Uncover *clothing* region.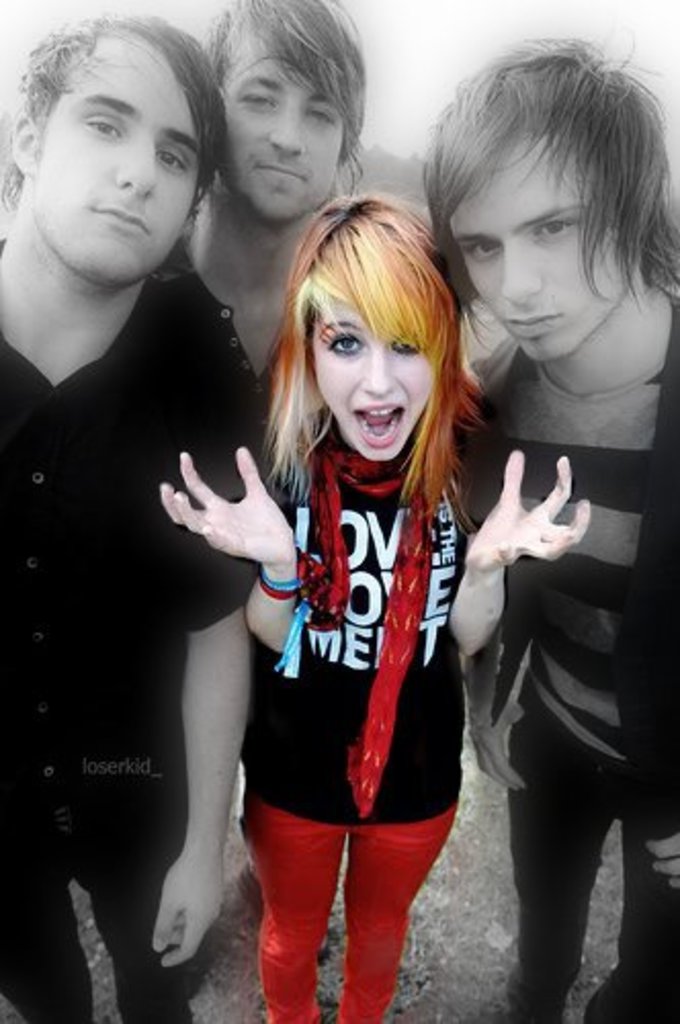
Uncovered: l=141, t=238, r=272, b=477.
